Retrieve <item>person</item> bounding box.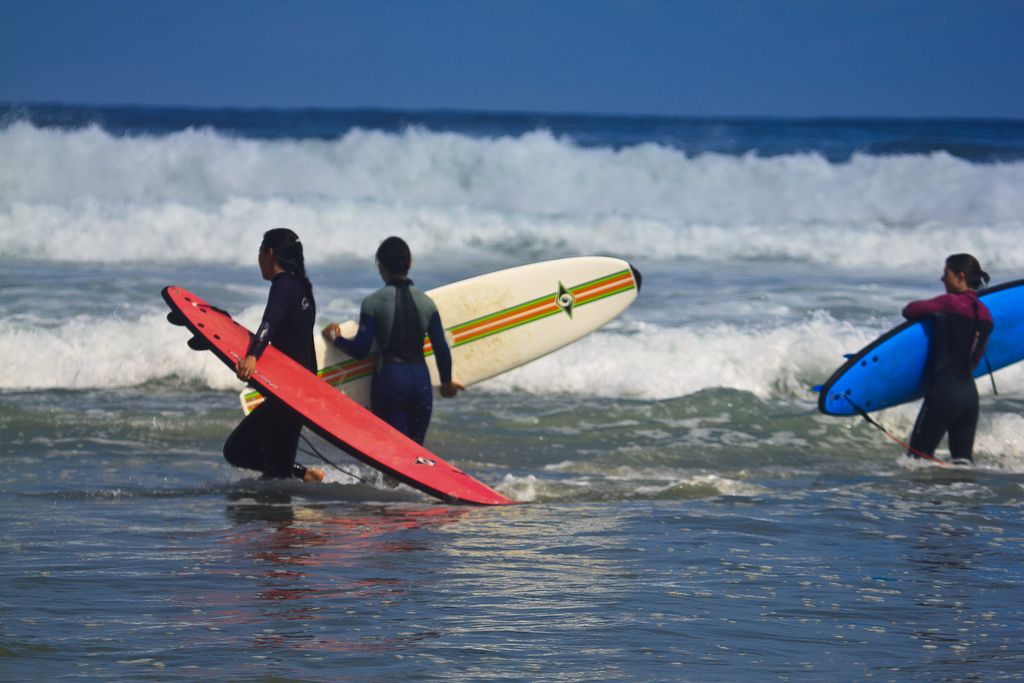
Bounding box: <bbox>221, 226, 332, 497</bbox>.
